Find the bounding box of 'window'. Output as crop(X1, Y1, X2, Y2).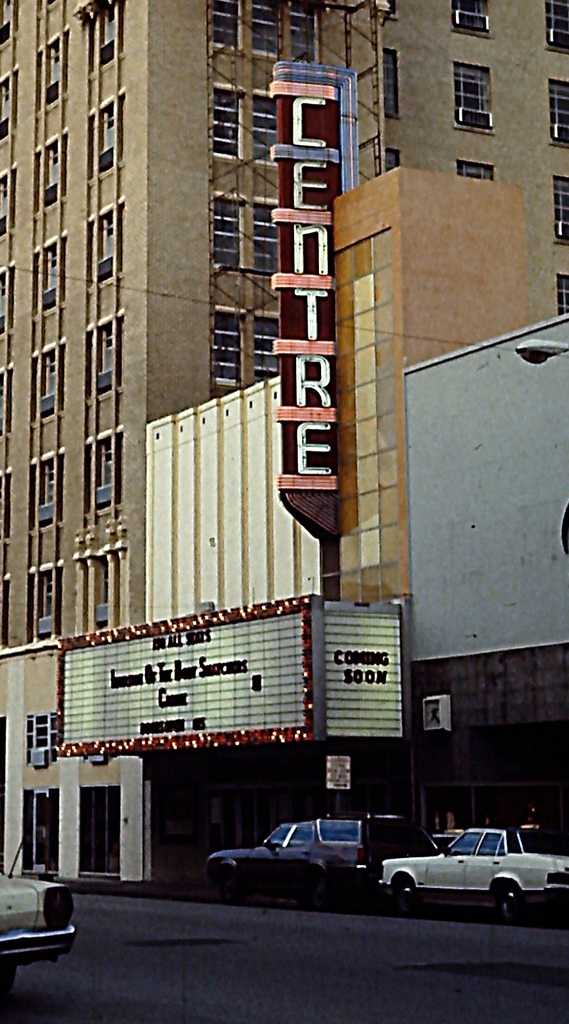
crop(0, 467, 10, 545).
